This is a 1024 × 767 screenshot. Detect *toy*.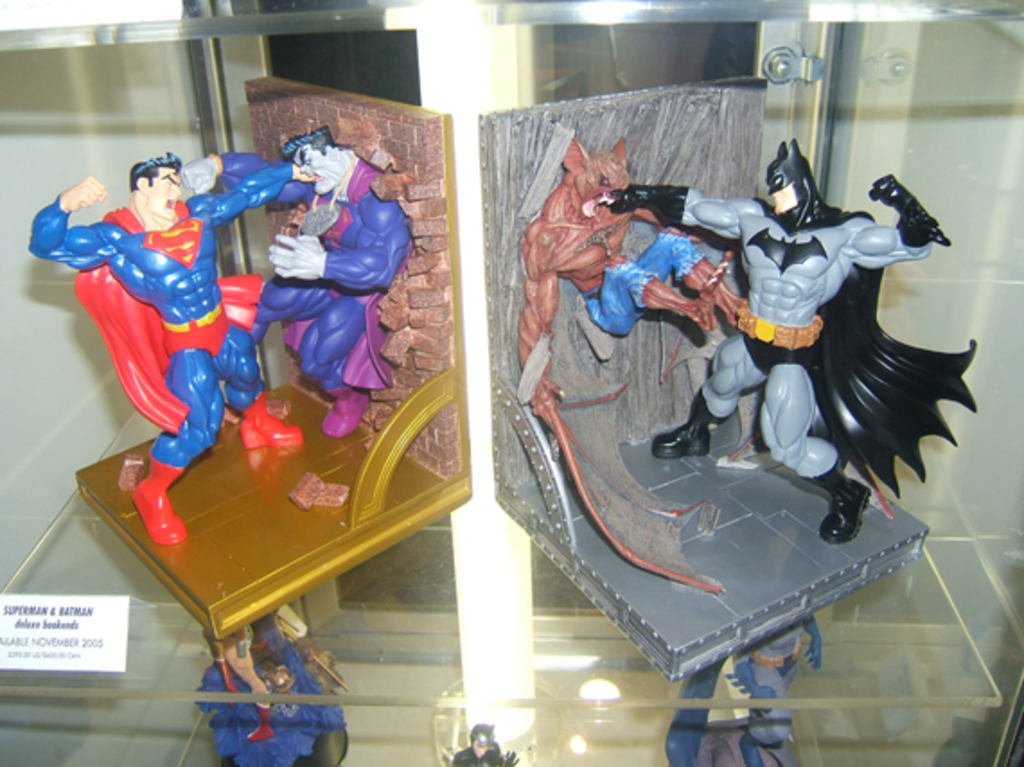
pyautogui.locateOnScreen(587, 137, 950, 548).
